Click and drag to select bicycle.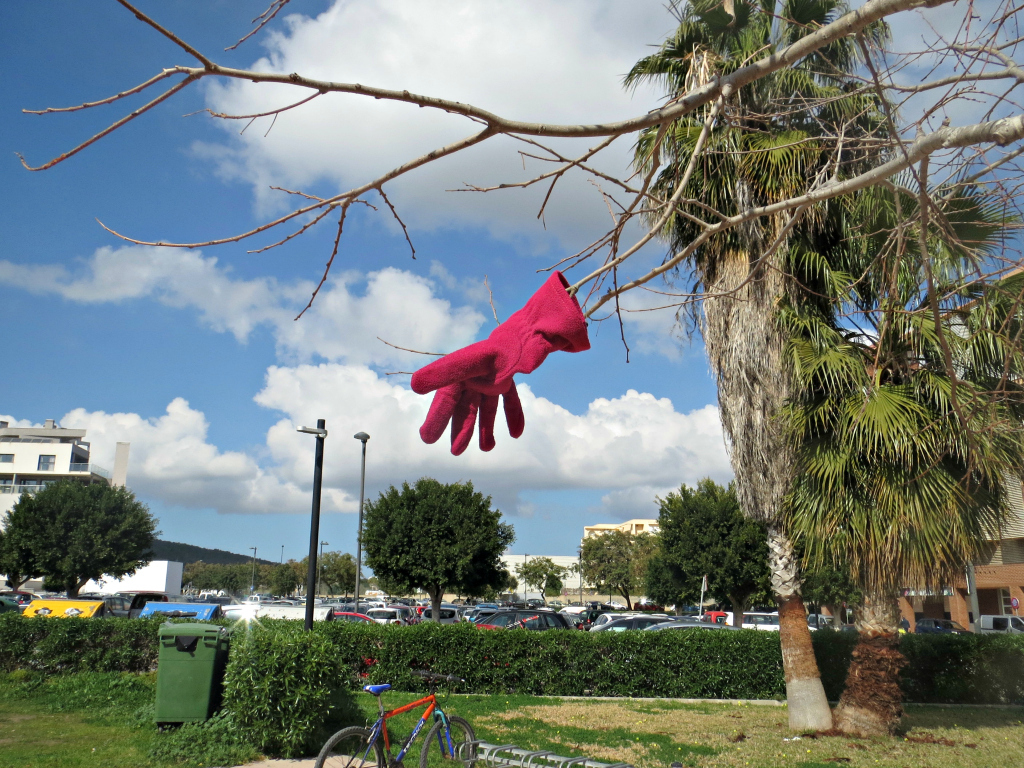
Selection: rect(314, 671, 477, 767).
